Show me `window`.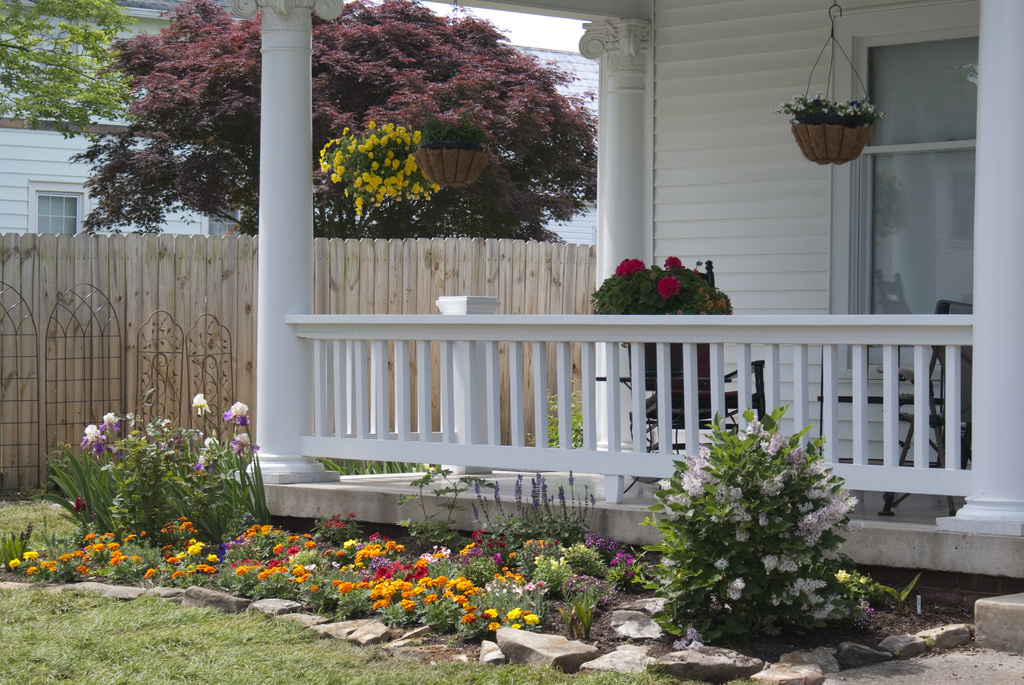
`window` is here: box(28, 179, 89, 234).
